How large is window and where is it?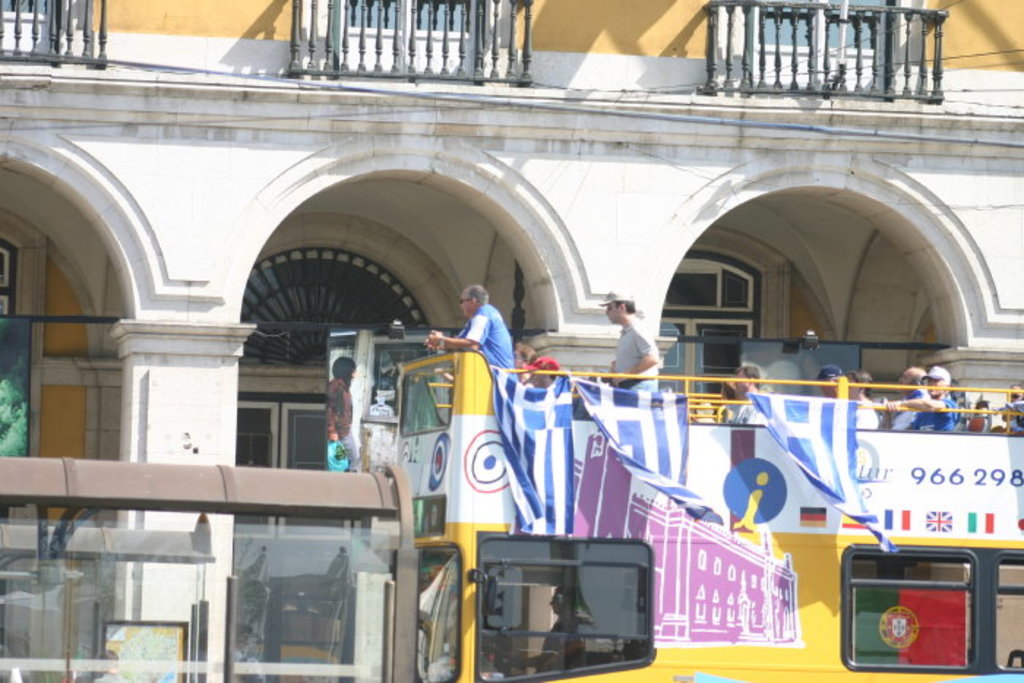
Bounding box: [313, 0, 499, 79].
